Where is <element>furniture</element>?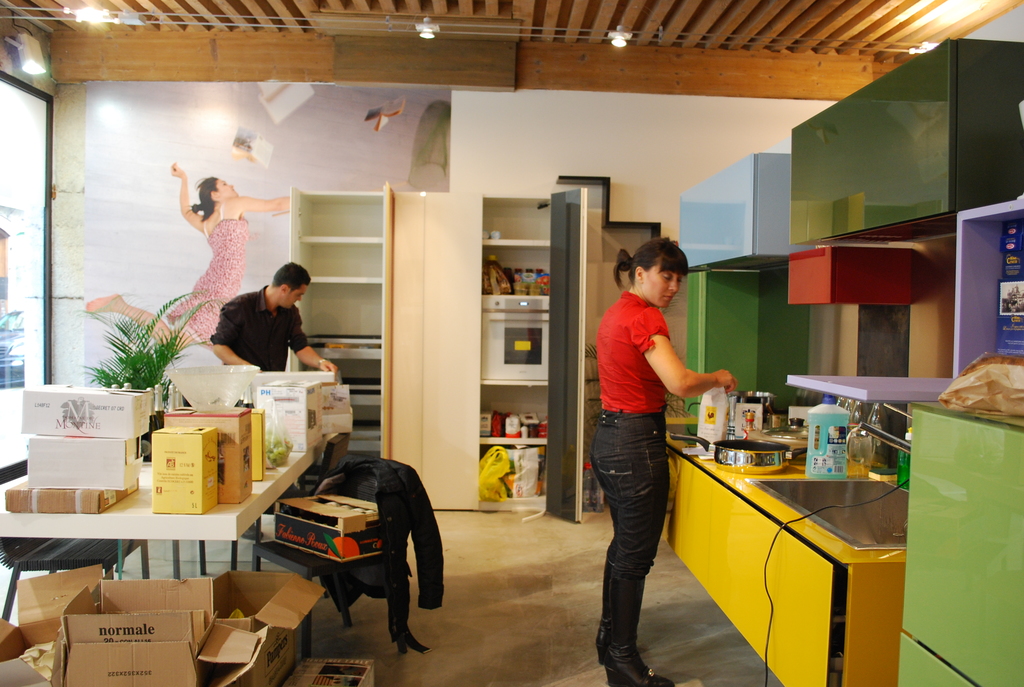
l=678, t=149, r=787, b=274.
